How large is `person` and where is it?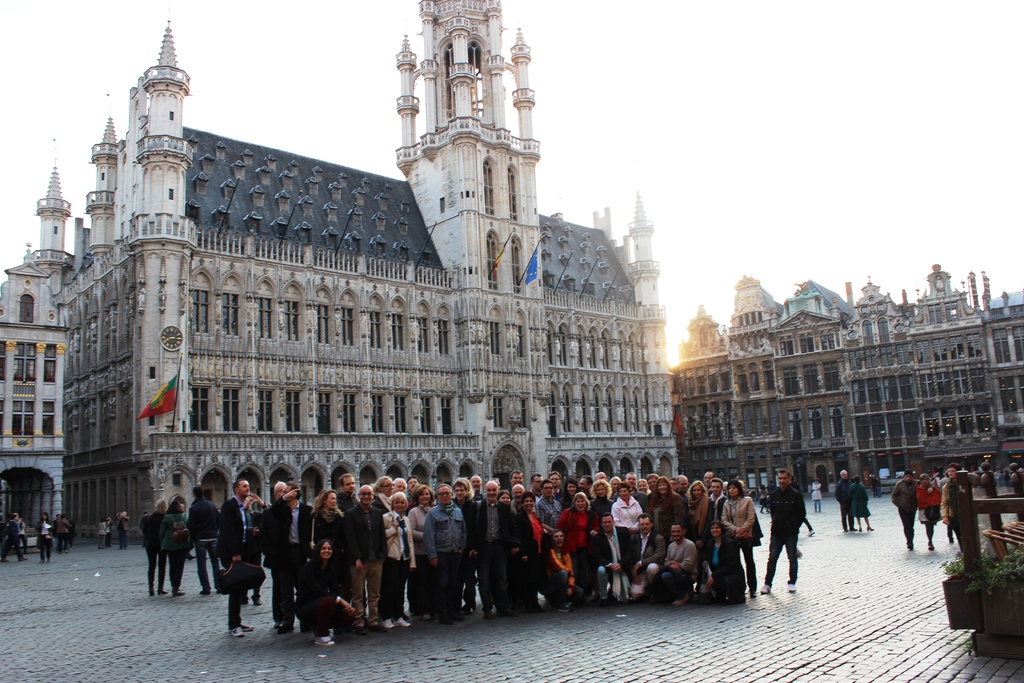
Bounding box: rect(767, 474, 811, 604).
